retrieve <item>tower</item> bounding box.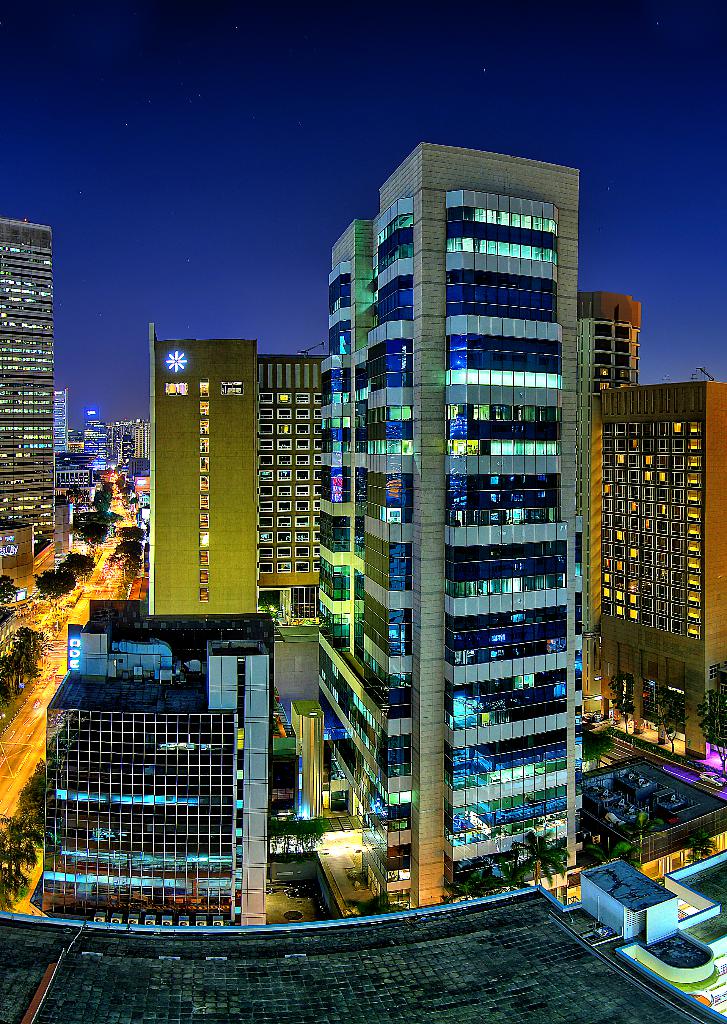
Bounding box: <box>0,218,54,570</box>.
